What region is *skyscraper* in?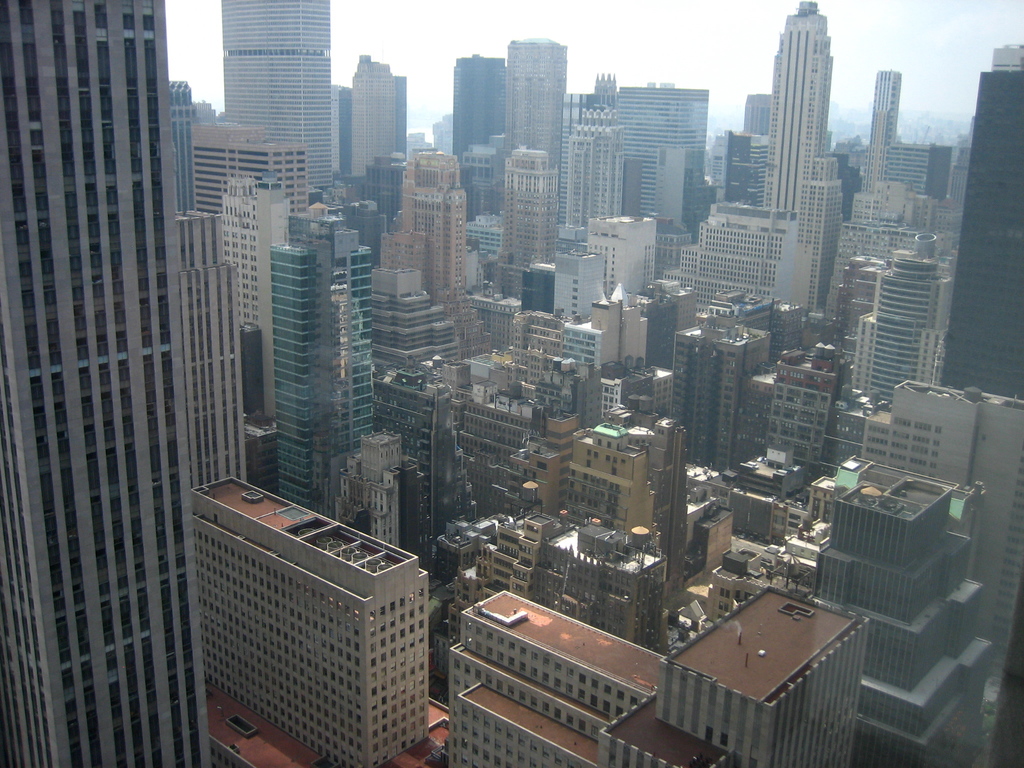
l=464, t=285, r=521, b=338.
